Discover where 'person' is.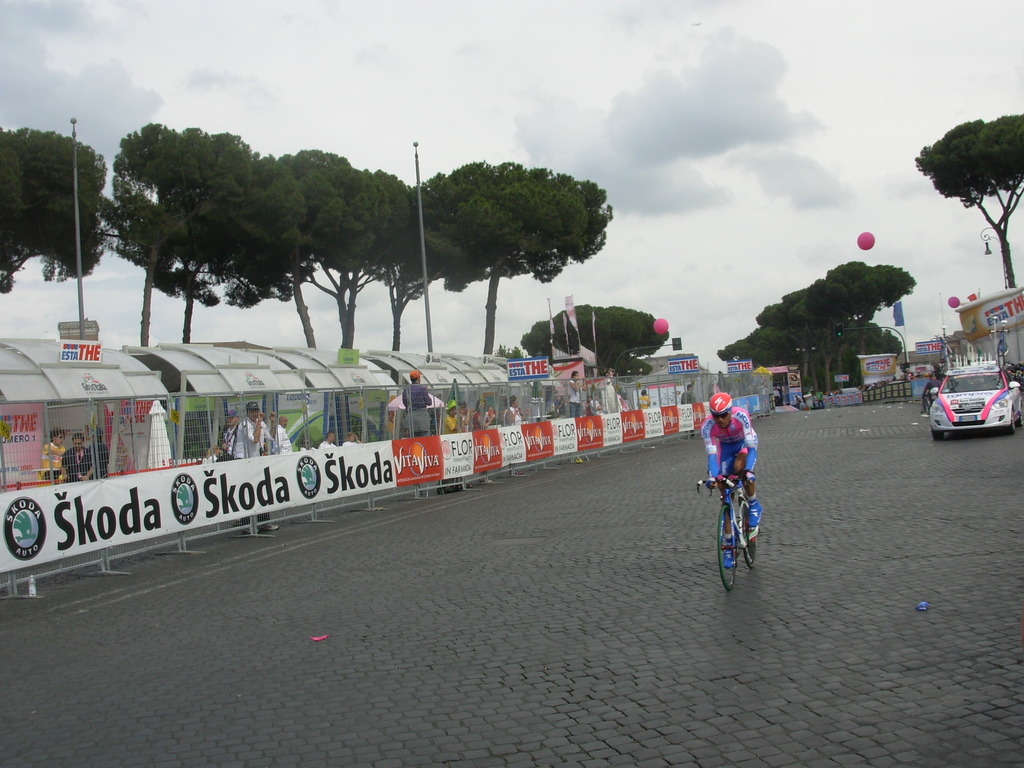
Discovered at 225/410/248/460.
